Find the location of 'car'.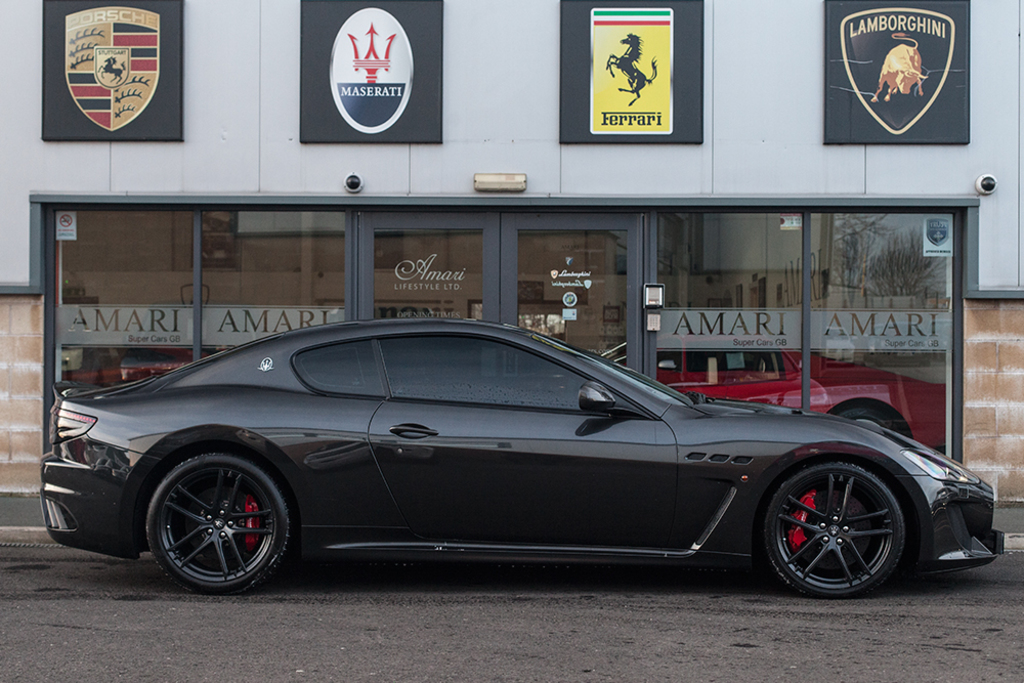
Location: bbox(38, 318, 1006, 601).
